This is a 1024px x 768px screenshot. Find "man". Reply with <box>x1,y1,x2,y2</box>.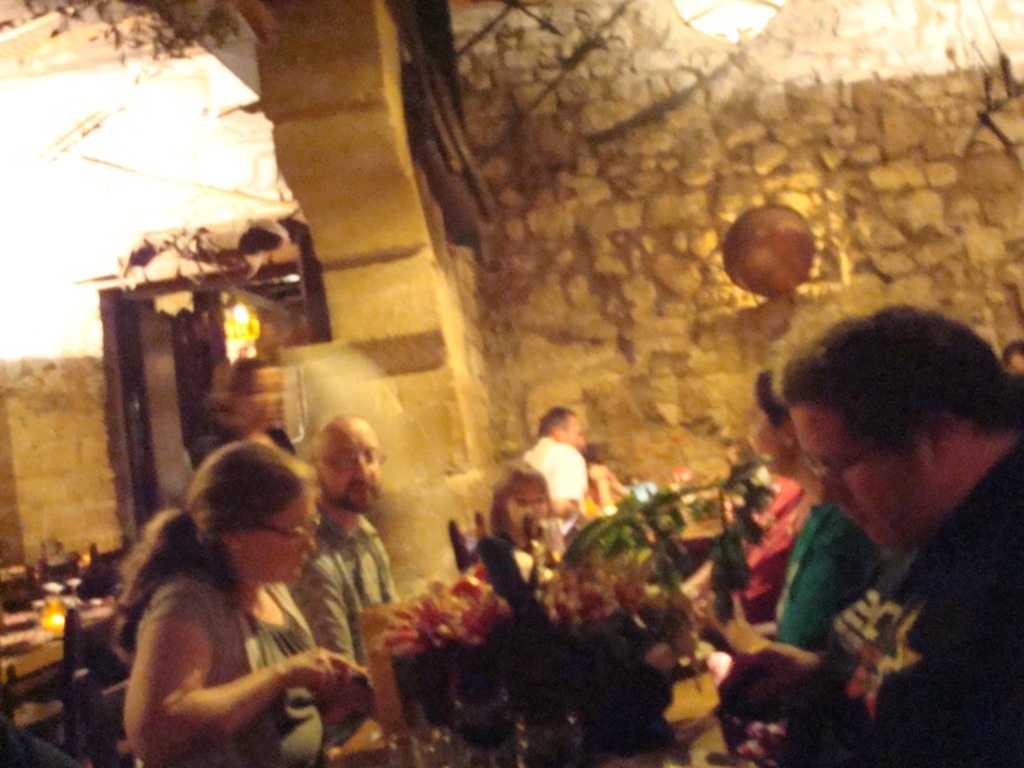
<box>737,300,1023,767</box>.
